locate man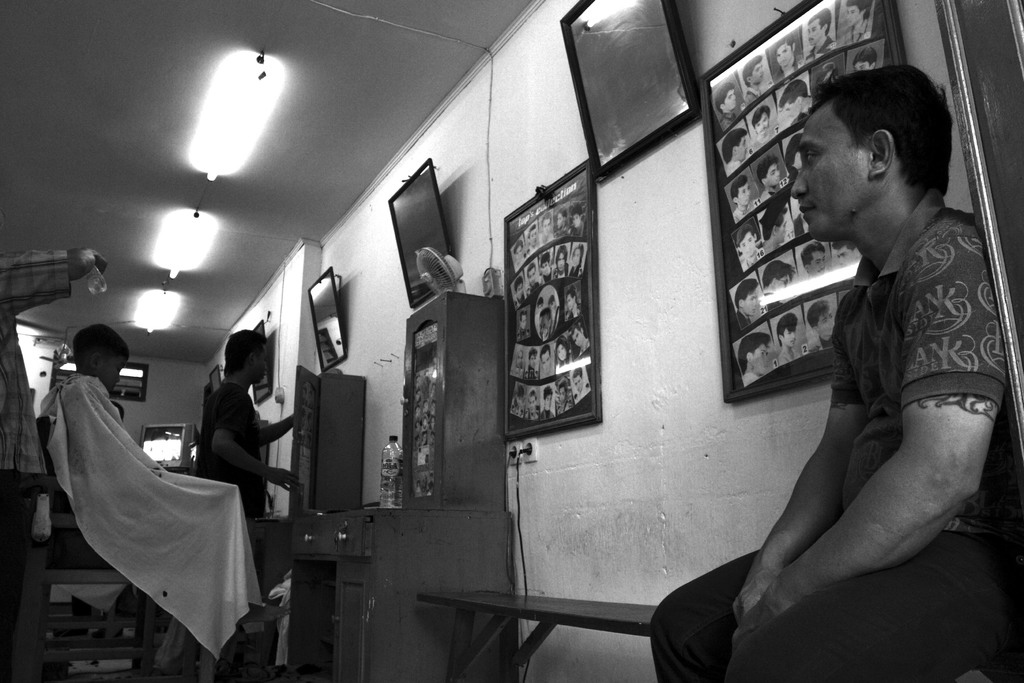
(776,316,802,365)
